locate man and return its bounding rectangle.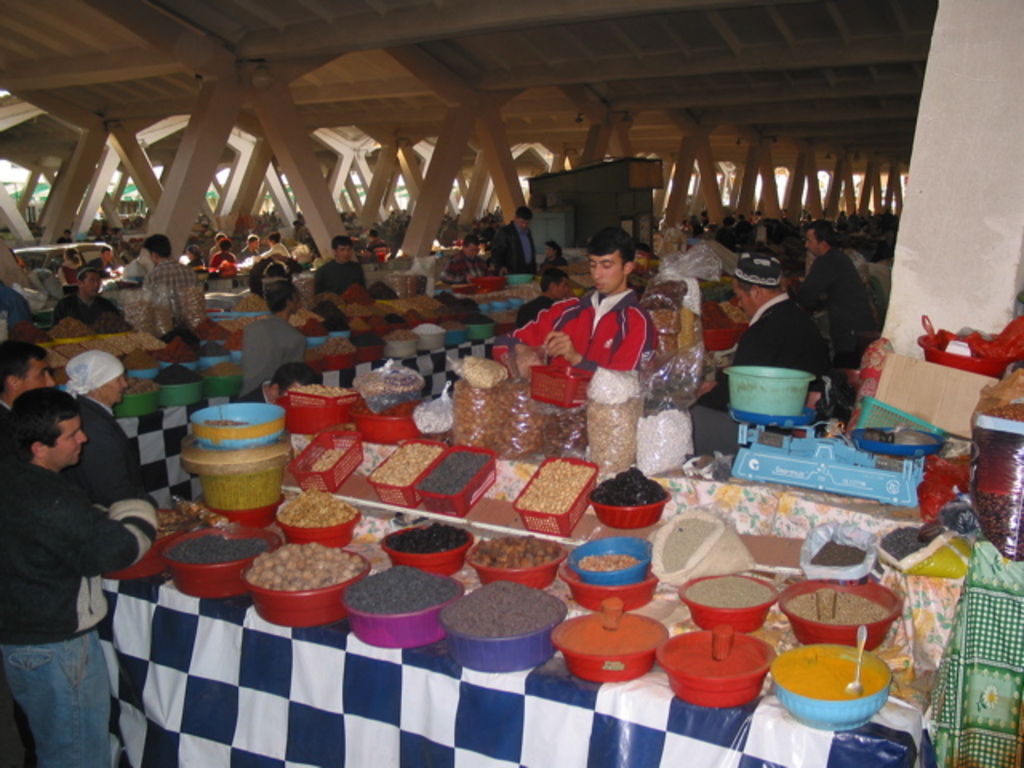
x1=515, y1=266, x2=578, y2=331.
